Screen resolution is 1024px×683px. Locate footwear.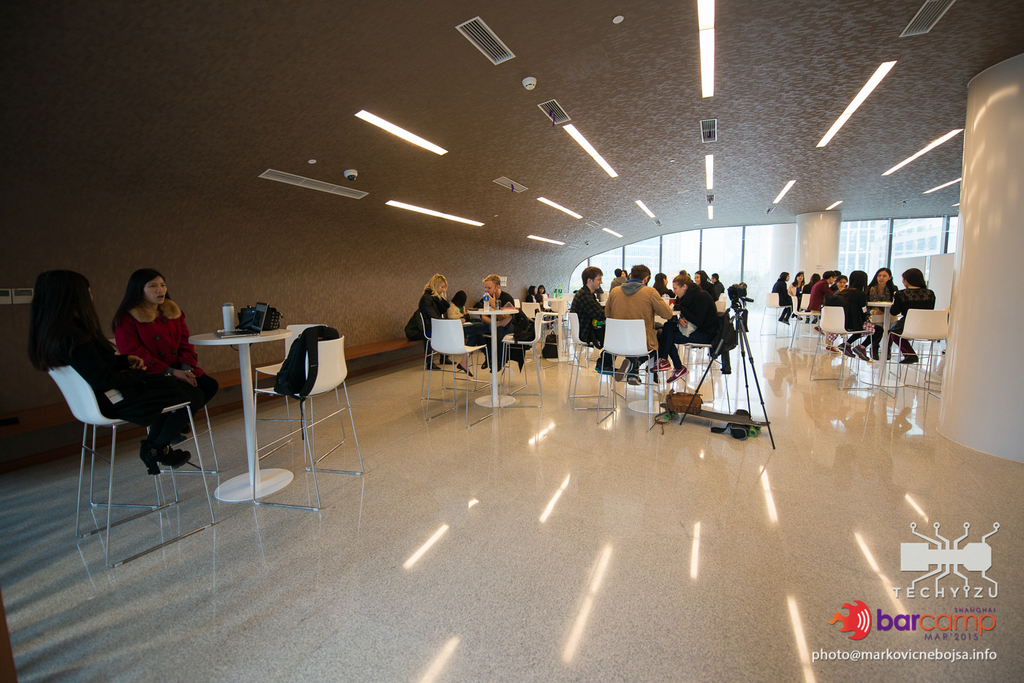
box(666, 363, 689, 385).
